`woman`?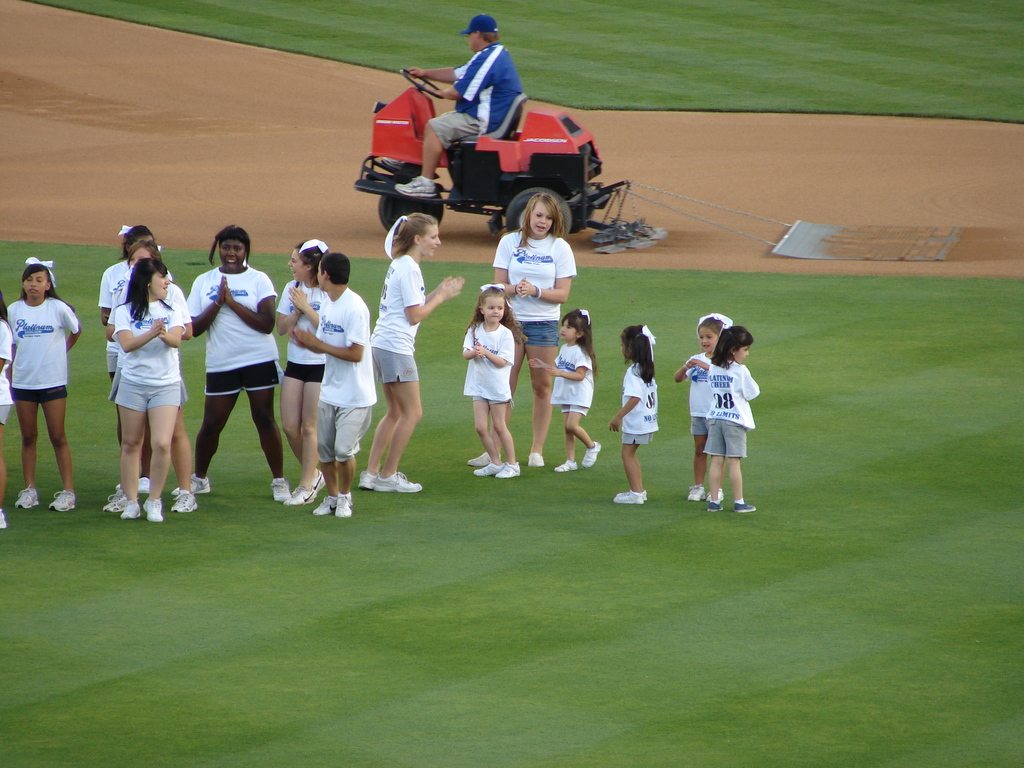
bbox=(181, 218, 288, 504)
